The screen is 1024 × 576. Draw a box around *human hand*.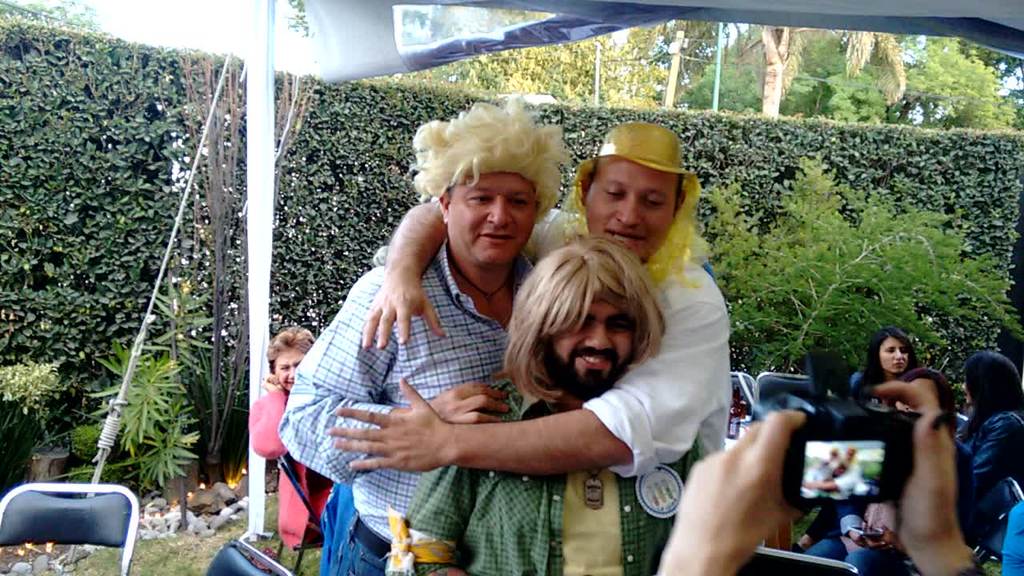
<box>850,530,882,546</box>.
